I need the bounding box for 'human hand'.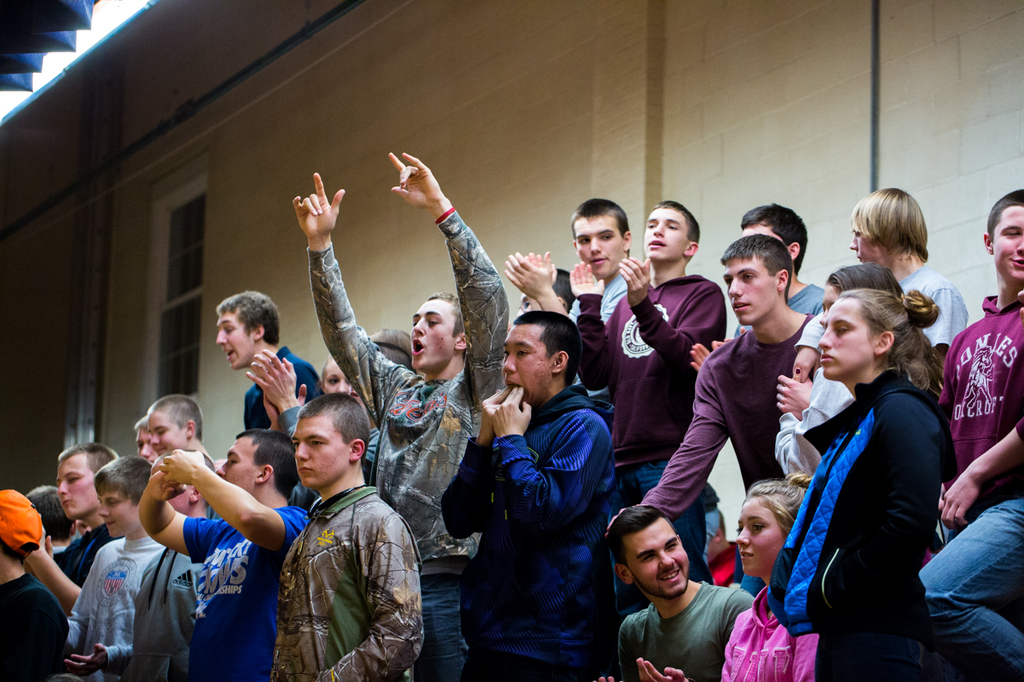
Here it is: detection(158, 445, 205, 486).
